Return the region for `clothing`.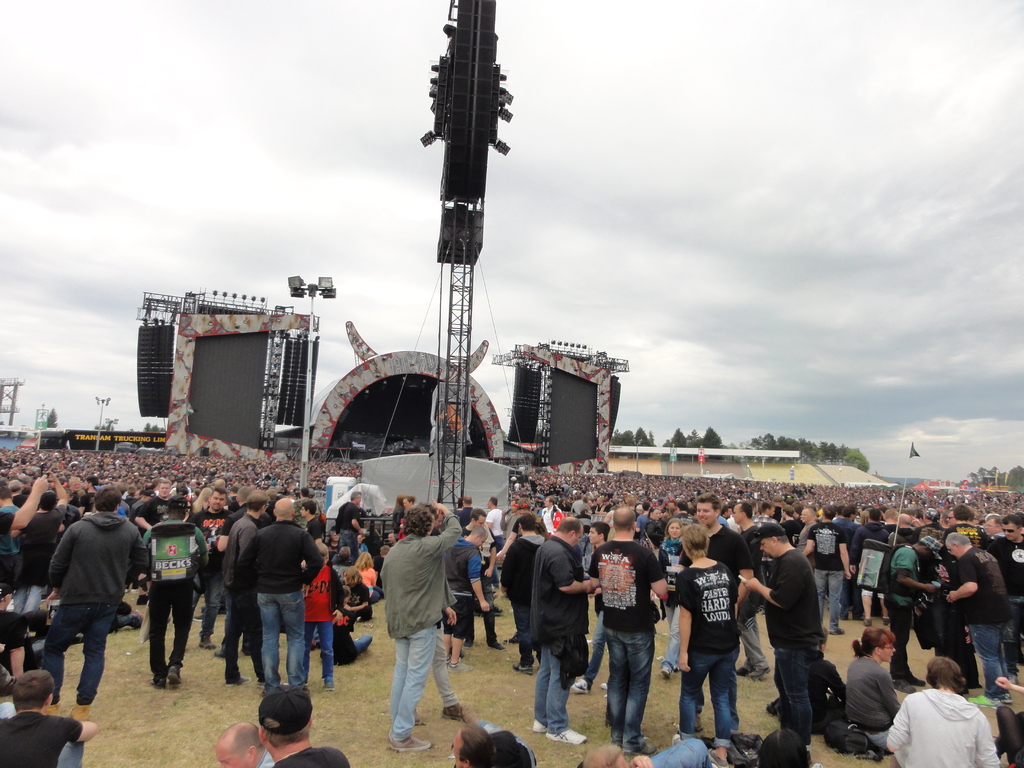
Rect(761, 555, 820, 736).
